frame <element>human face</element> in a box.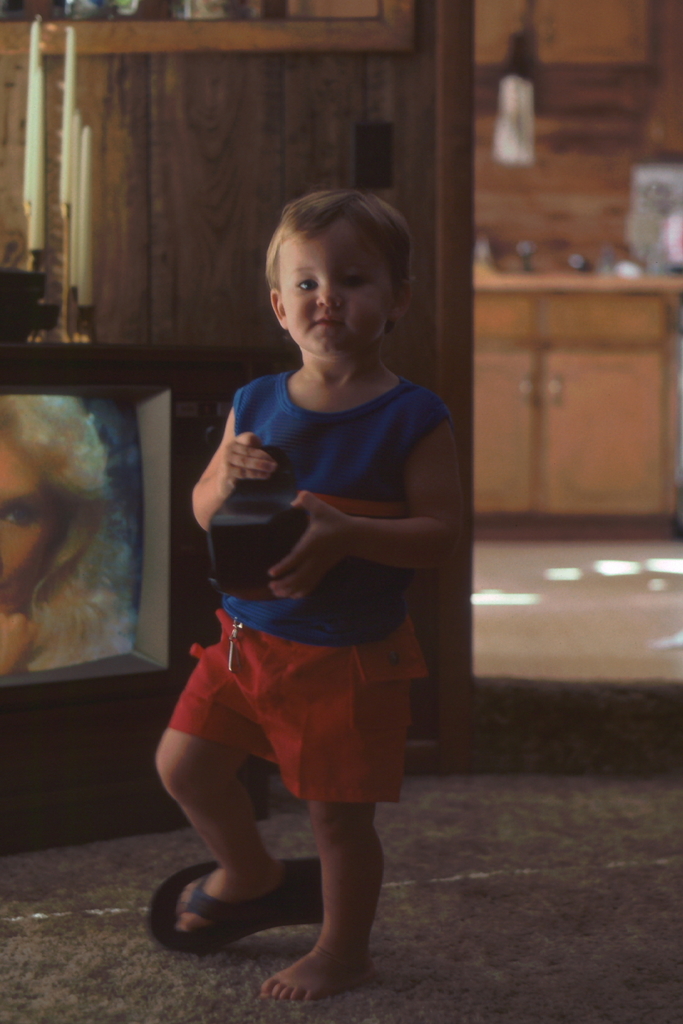
275/214/399/355.
